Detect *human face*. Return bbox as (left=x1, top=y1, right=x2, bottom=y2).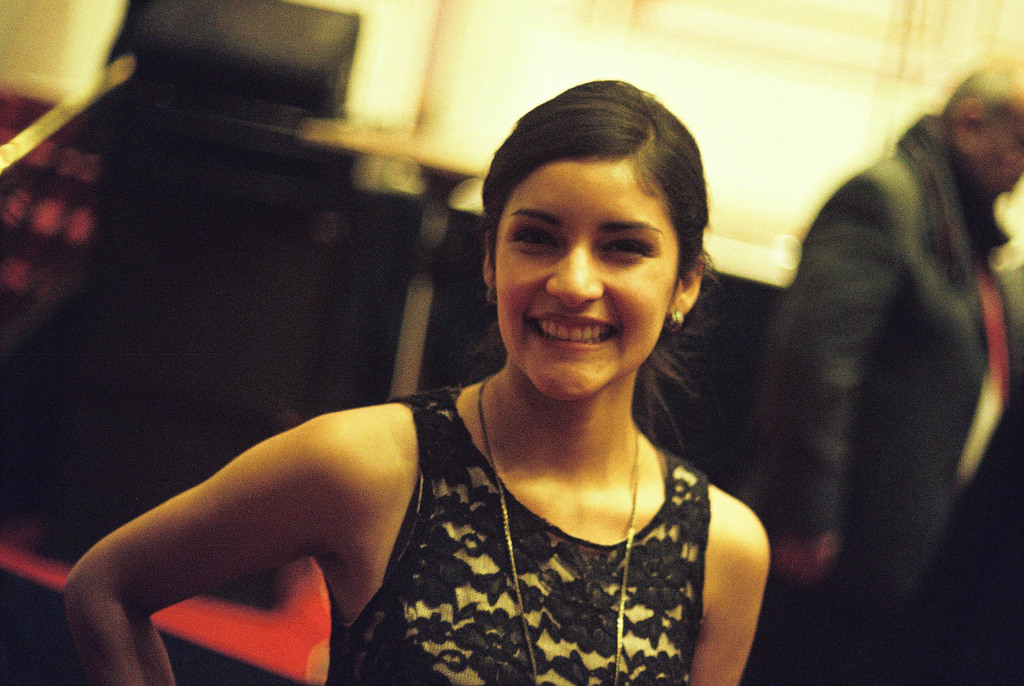
(left=968, top=115, right=1023, bottom=190).
